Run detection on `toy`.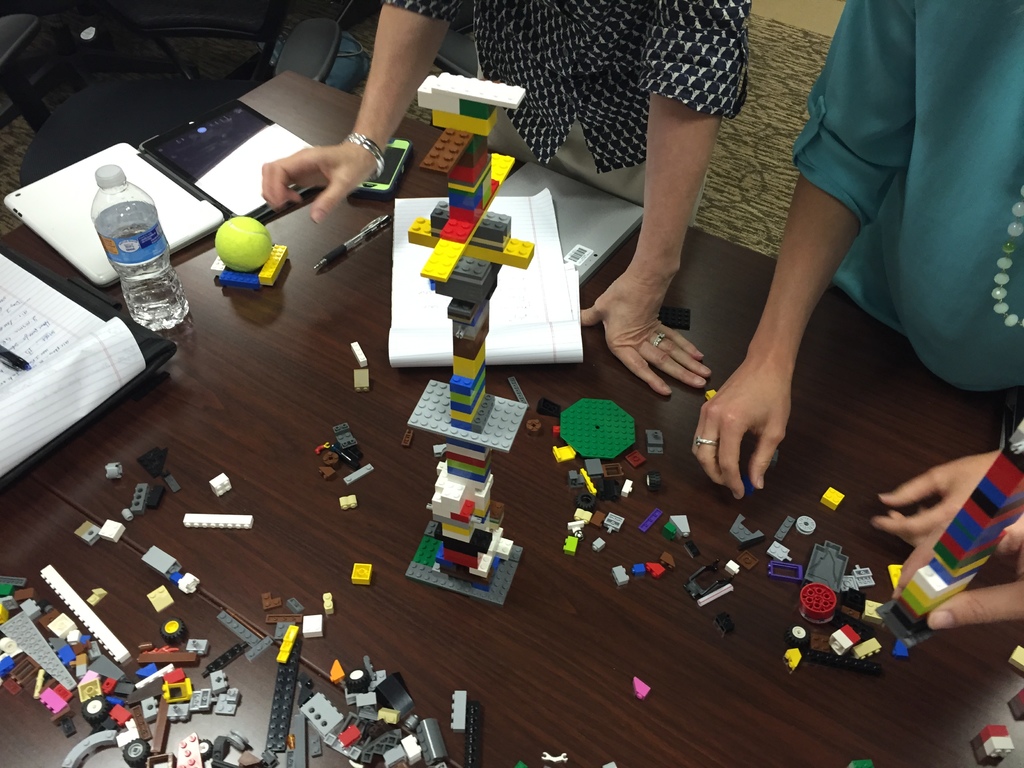
Result: rect(317, 466, 334, 481).
